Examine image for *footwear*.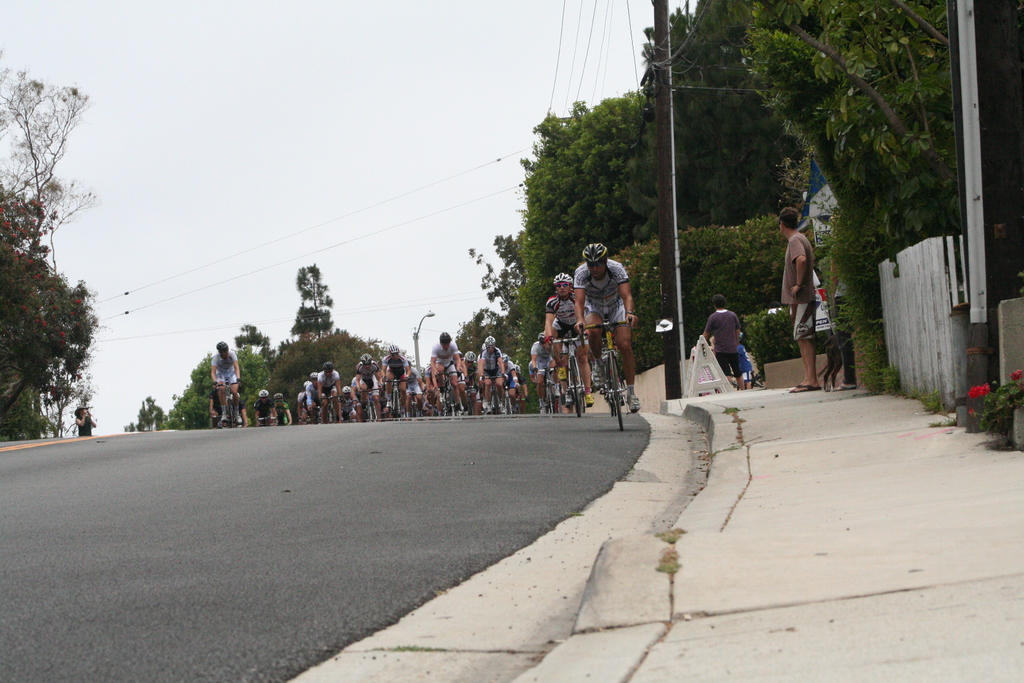
Examination result: bbox(625, 395, 636, 409).
